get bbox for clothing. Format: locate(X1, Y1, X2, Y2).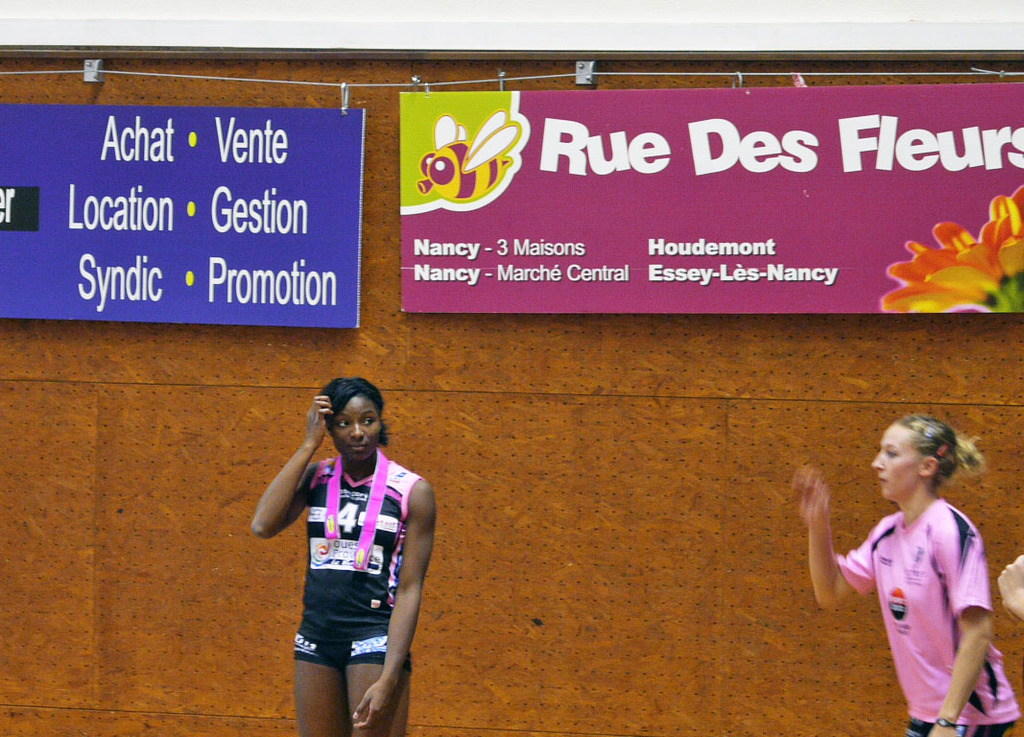
locate(291, 445, 426, 676).
